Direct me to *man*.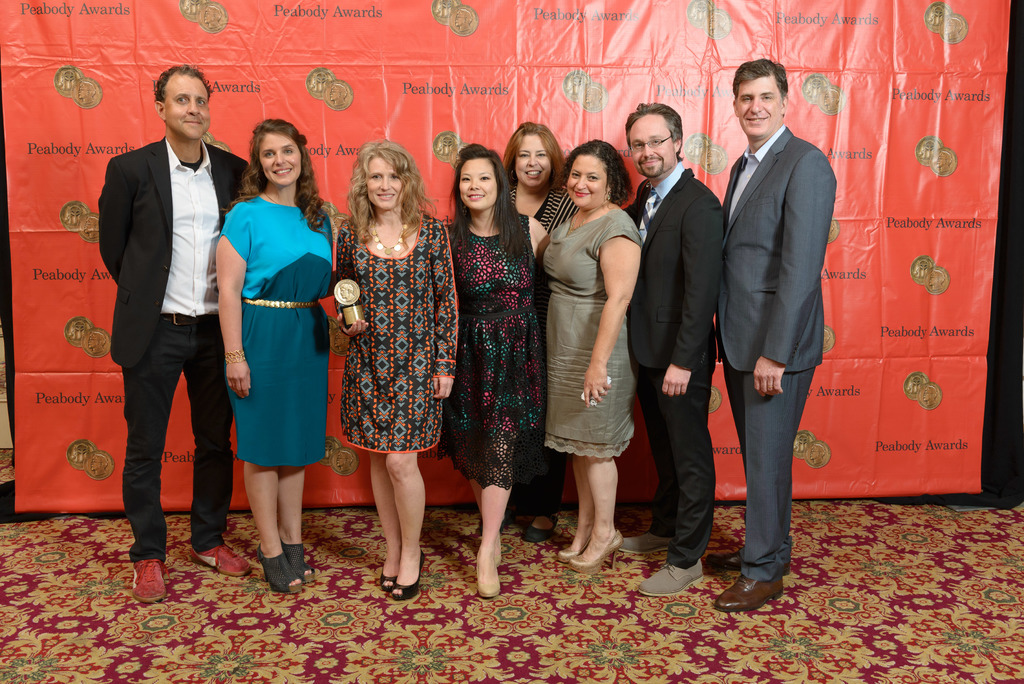
Direction: 621/101/728/594.
